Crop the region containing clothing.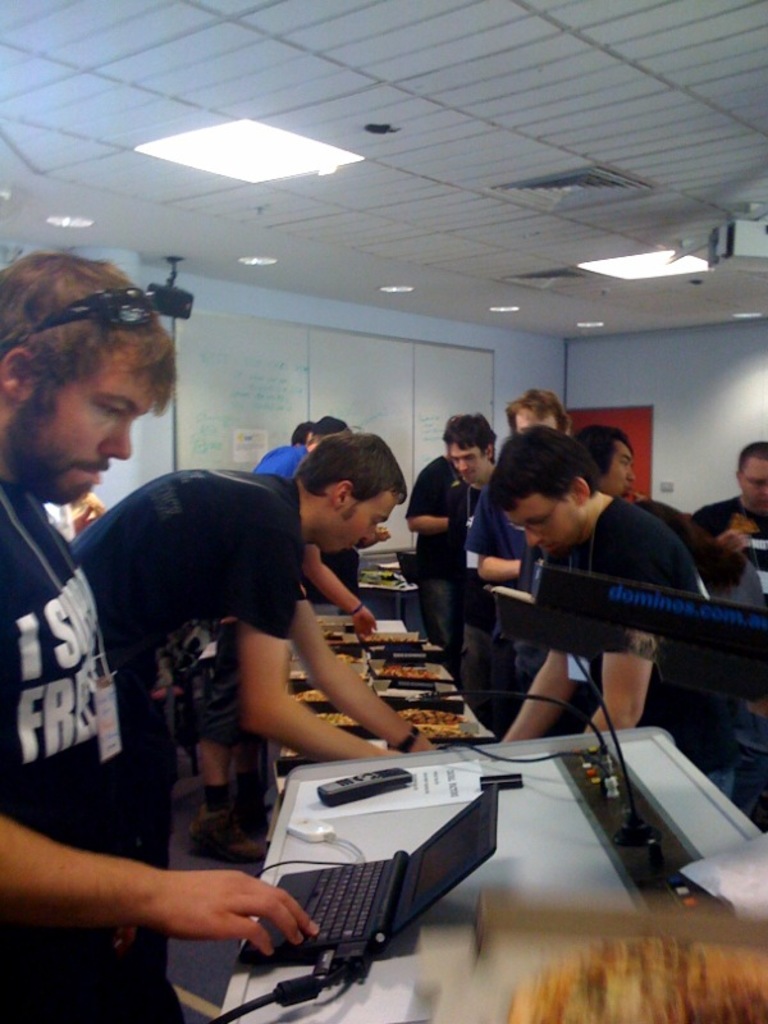
Crop region: bbox=(81, 456, 302, 1023).
